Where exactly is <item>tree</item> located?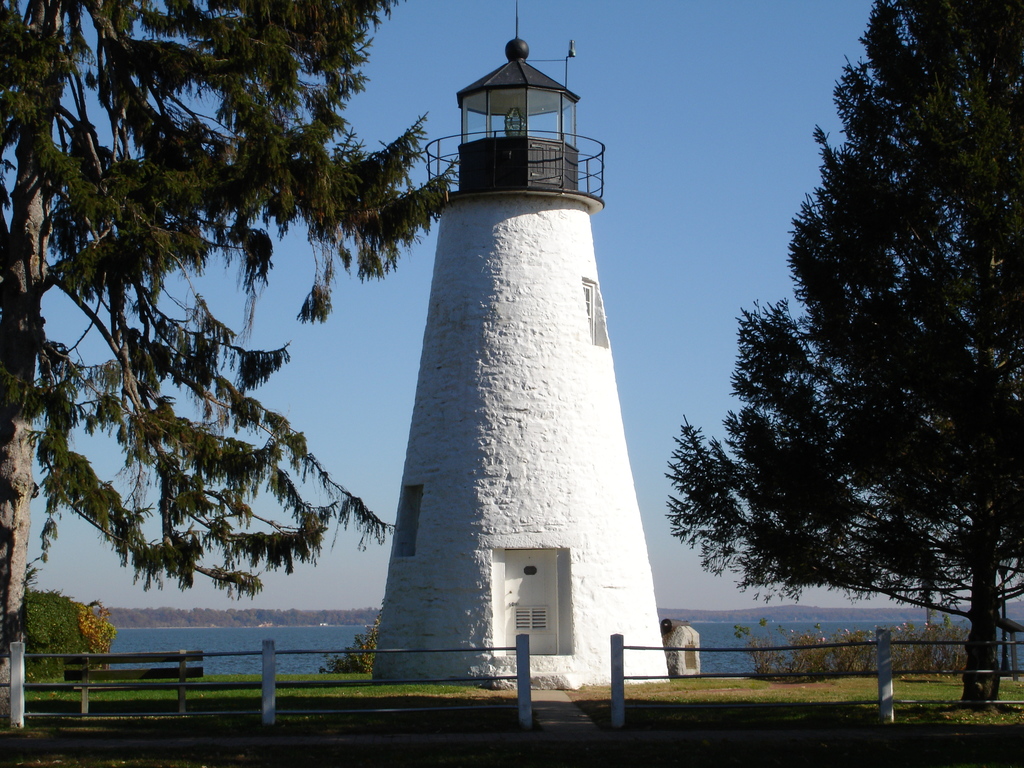
Its bounding box is x1=692, y1=23, x2=996, y2=732.
